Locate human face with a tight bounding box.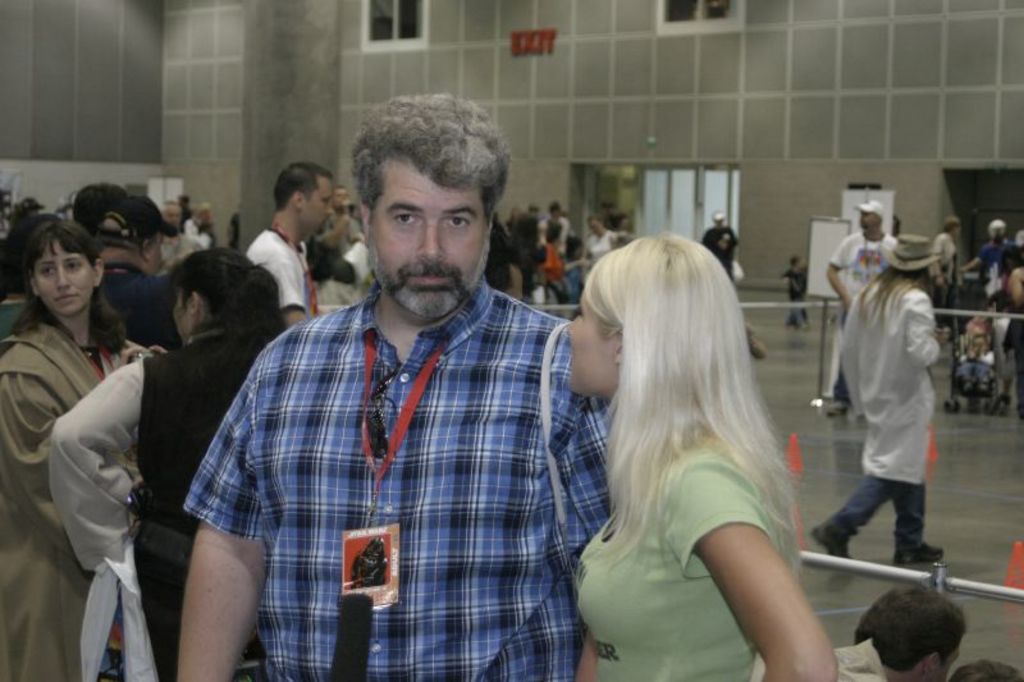
l=147, t=229, r=168, b=280.
